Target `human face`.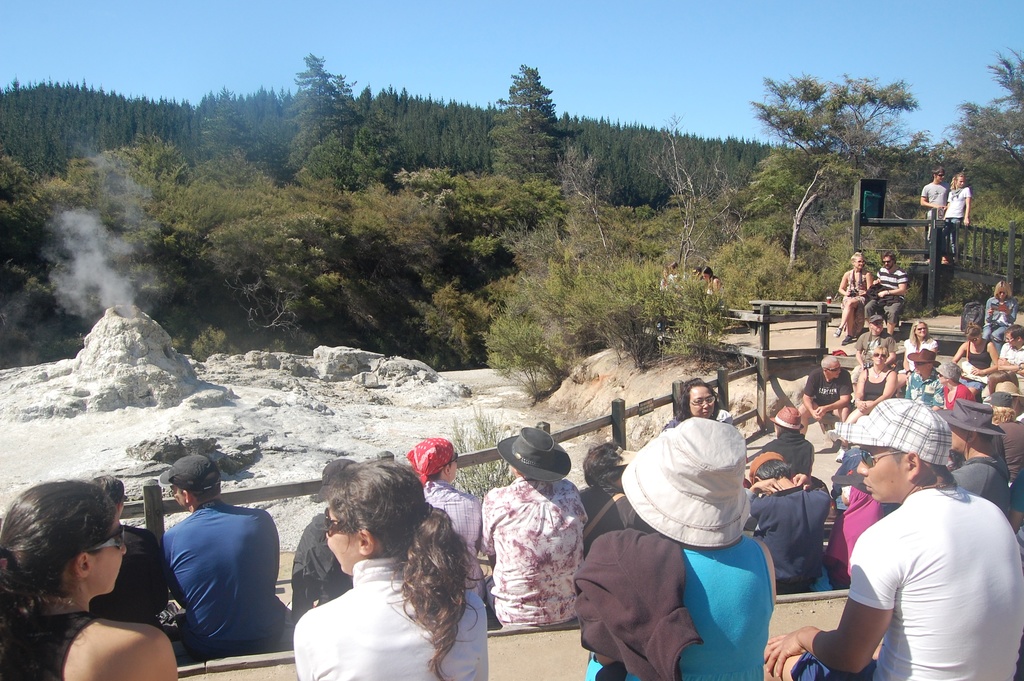
Target region: 916, 322, 929, 336.
